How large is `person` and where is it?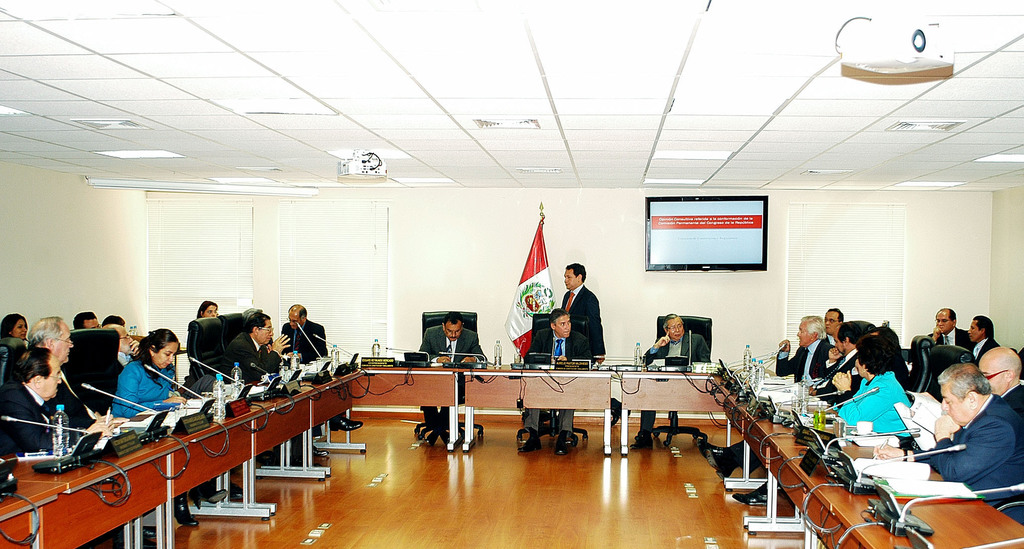
Bounding box: x1=558, y1=260, x2=611, y2=369.
